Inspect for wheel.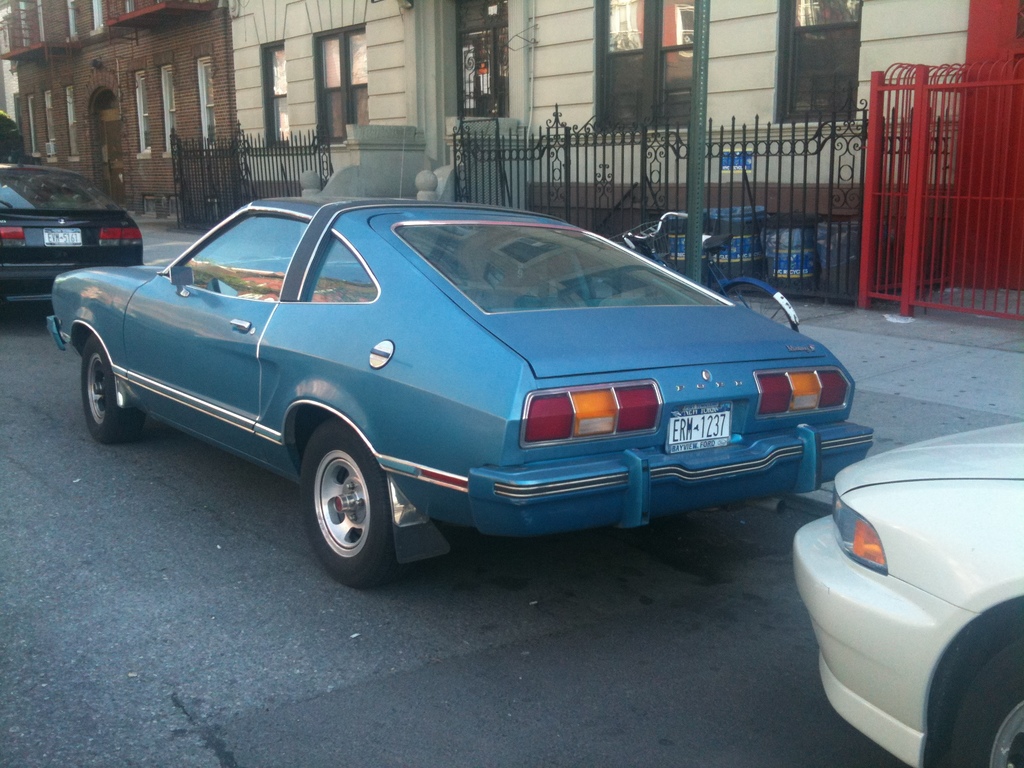
Inspection: bbox(81, 331, 146, 445).
